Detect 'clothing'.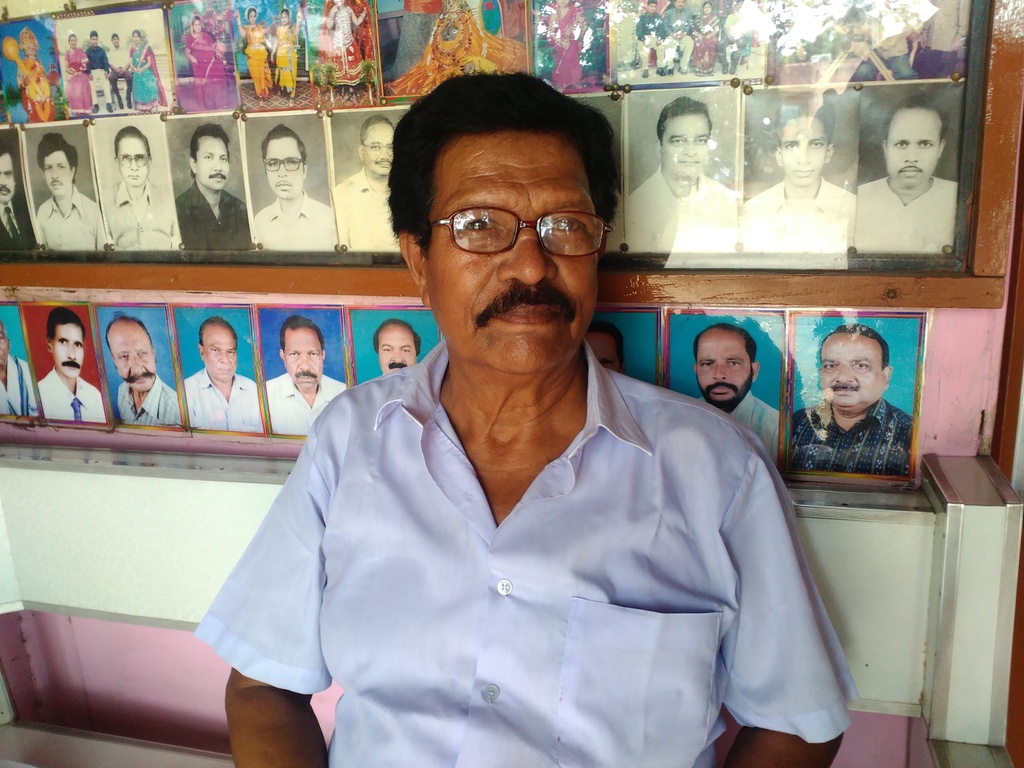
Detected at bbox(273, 22, 300, 92).
